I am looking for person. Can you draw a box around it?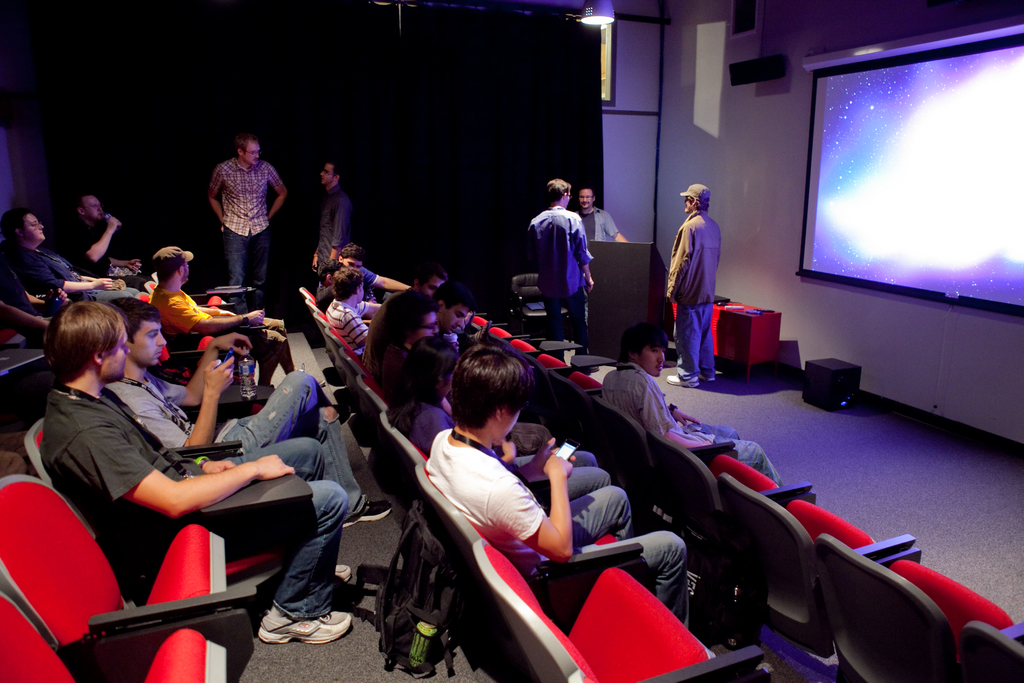
Sure, the bounding box is {"x1": 140, "y1": 245, "x2": 296, "y2": 386}.
